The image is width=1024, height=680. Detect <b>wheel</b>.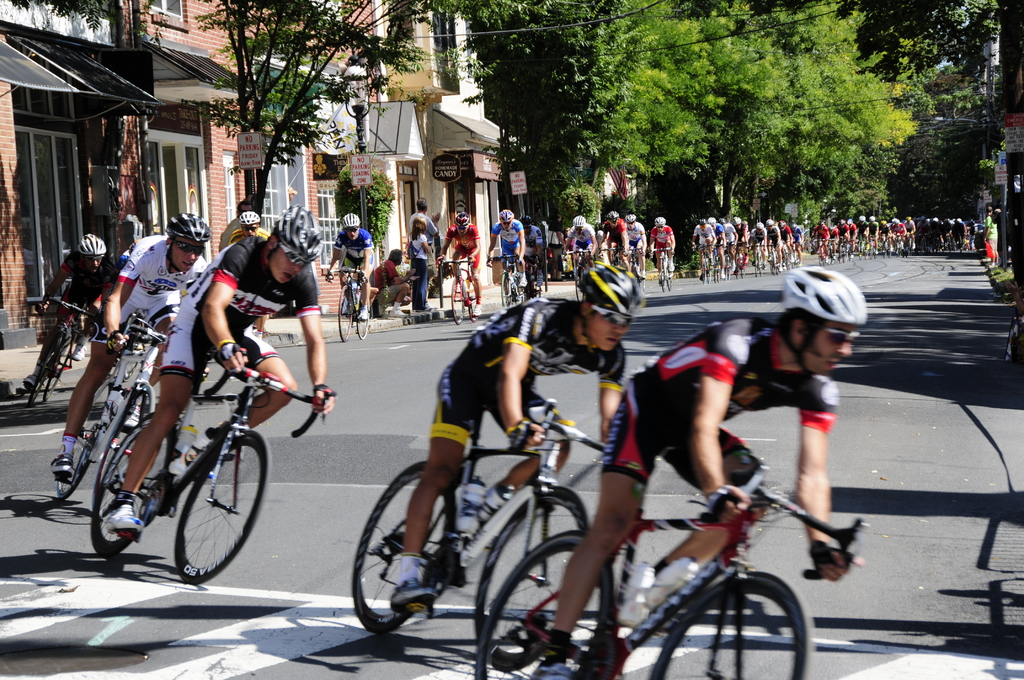
Detection: bbox=(572, 259, 582, 304).
